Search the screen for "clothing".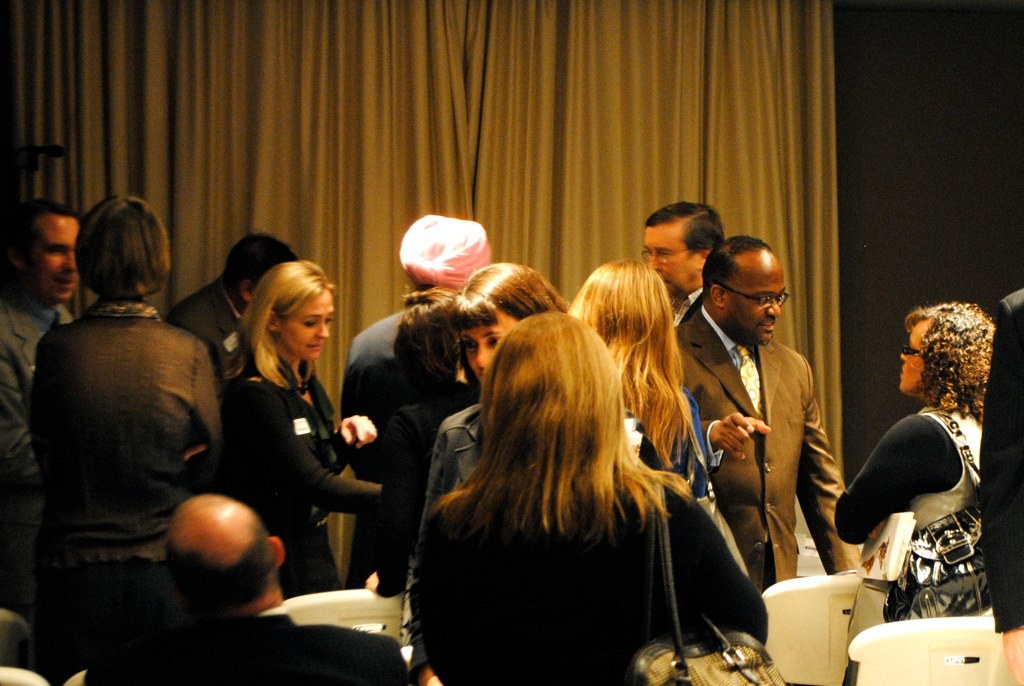
Found at (829,388,984,623).
